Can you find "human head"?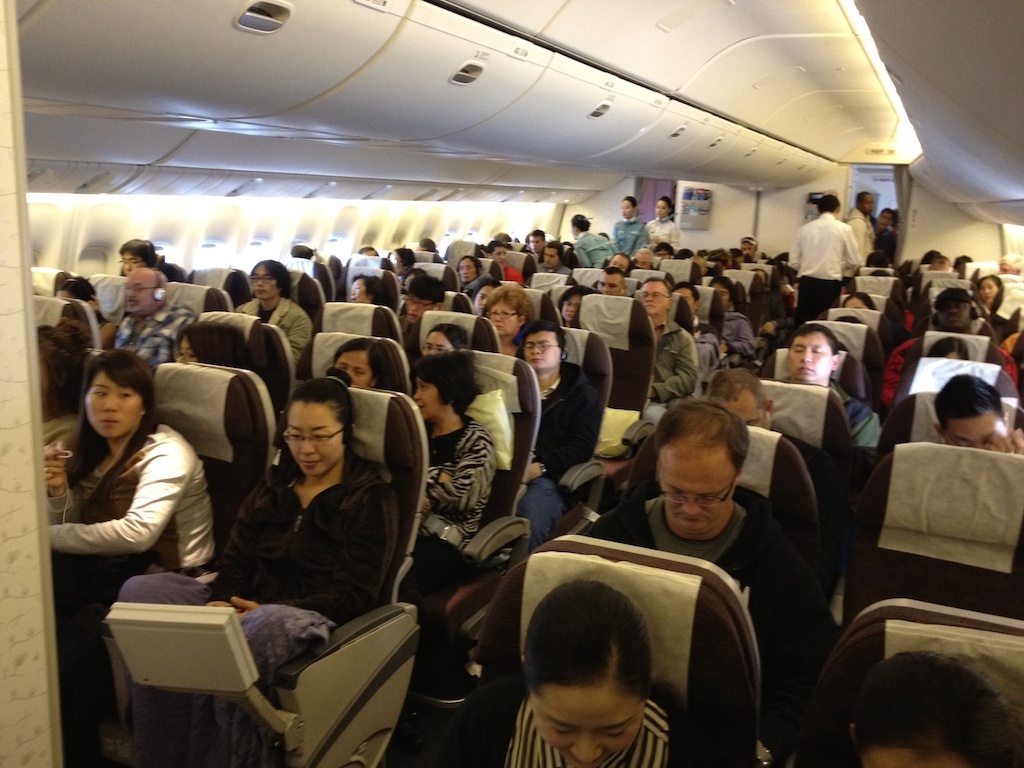
Yes, bounding box: (x1=538, y1=241, x2=568, y2=269).
